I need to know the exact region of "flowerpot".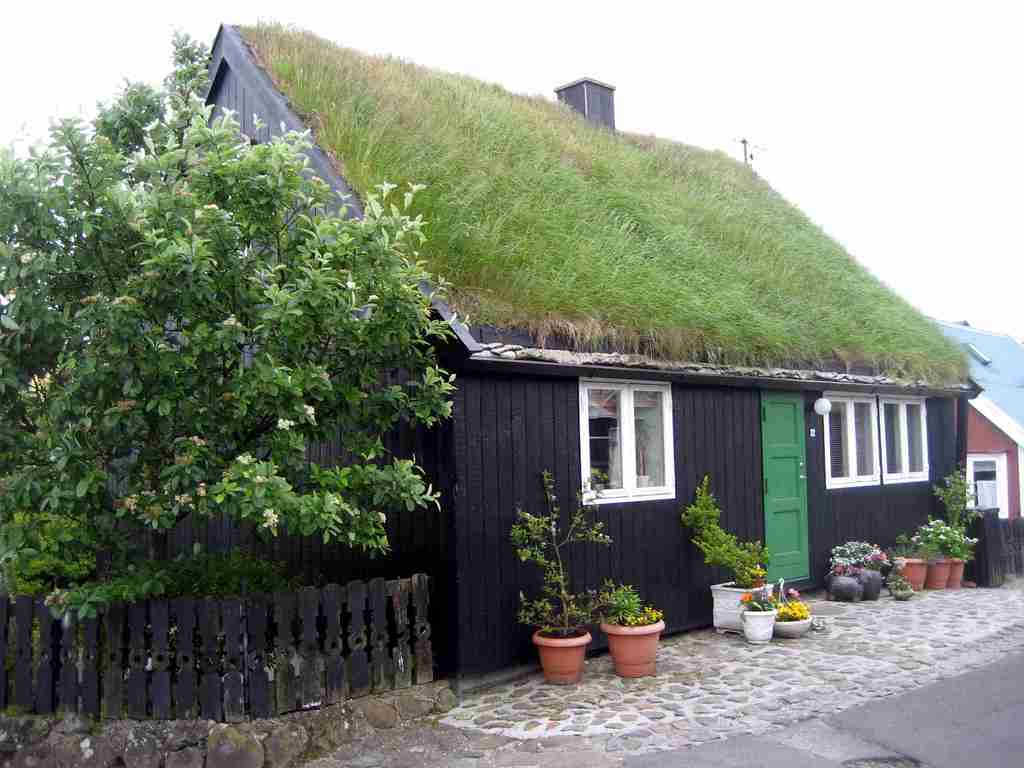
Region: 596 611 662 680.
